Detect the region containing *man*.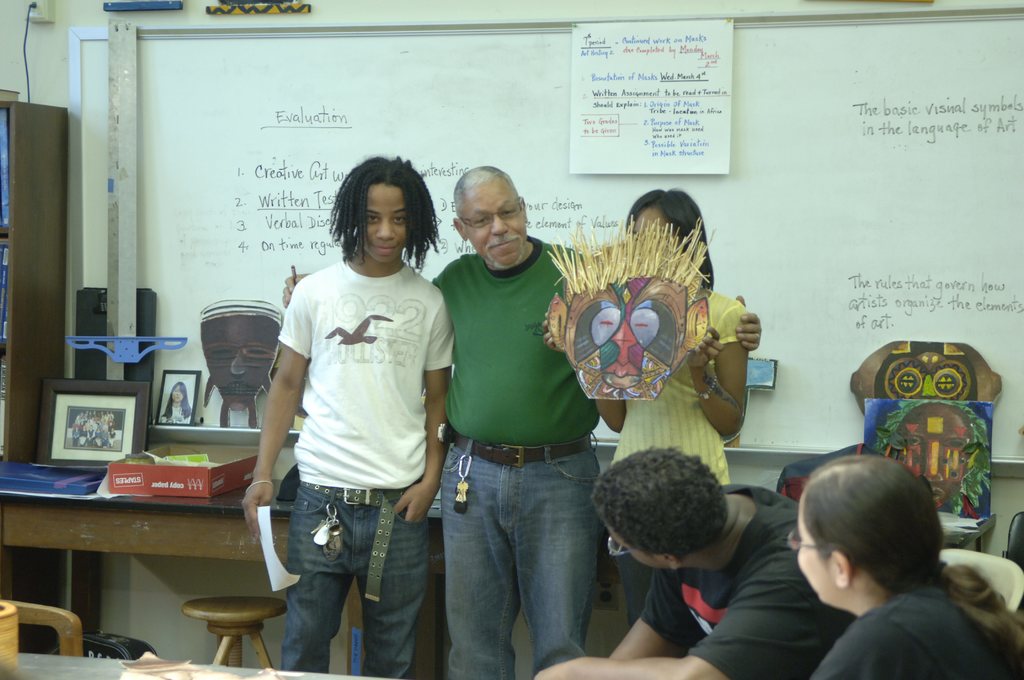
rect(538, 448, 856, 679).
